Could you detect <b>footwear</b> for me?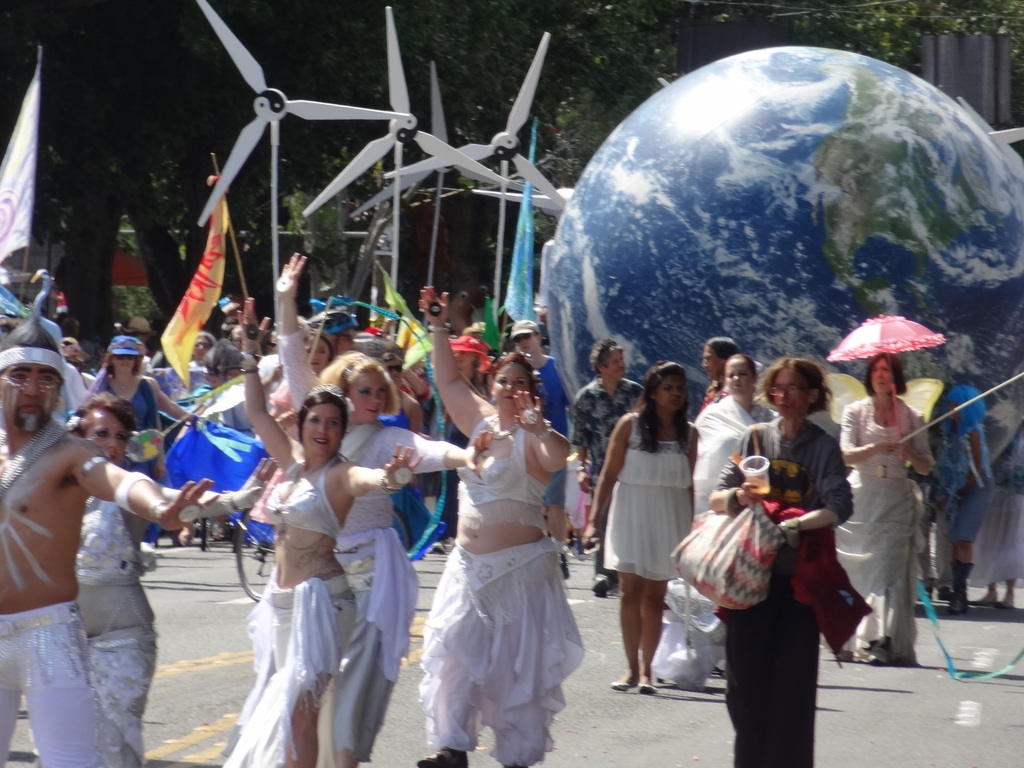
Detection result: 936, 581, 949, 604.
